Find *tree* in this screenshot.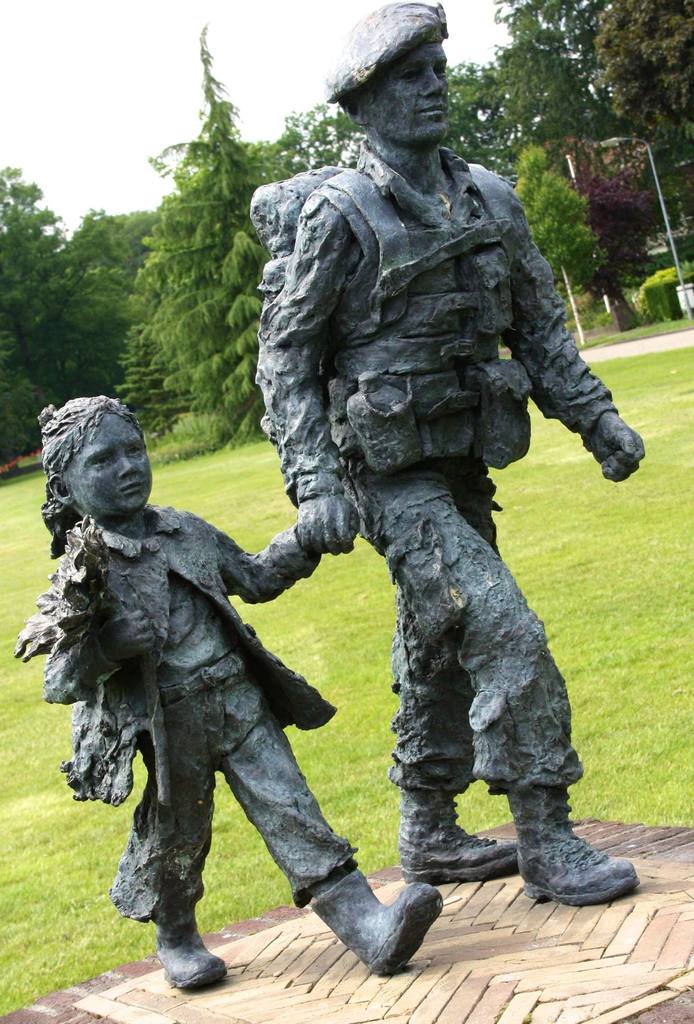
The bounding box for *tree* is 0 161 175 483.
